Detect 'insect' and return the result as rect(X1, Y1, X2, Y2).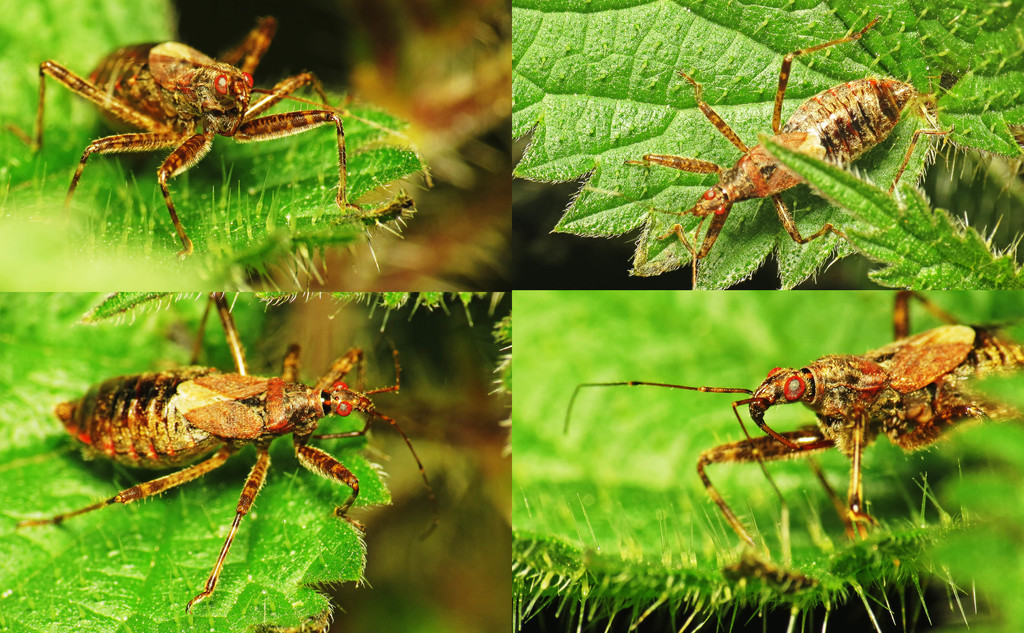
rect(2, 10, 373, 264).
